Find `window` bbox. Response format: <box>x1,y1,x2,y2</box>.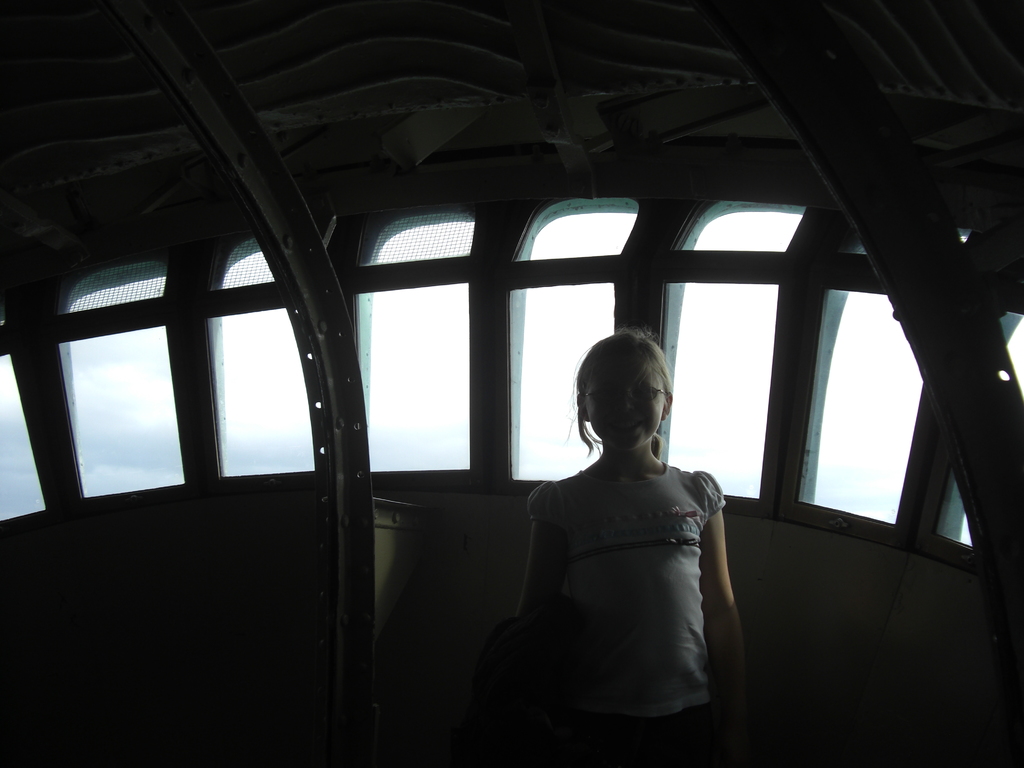
<box>66,260,178,495</box>.
